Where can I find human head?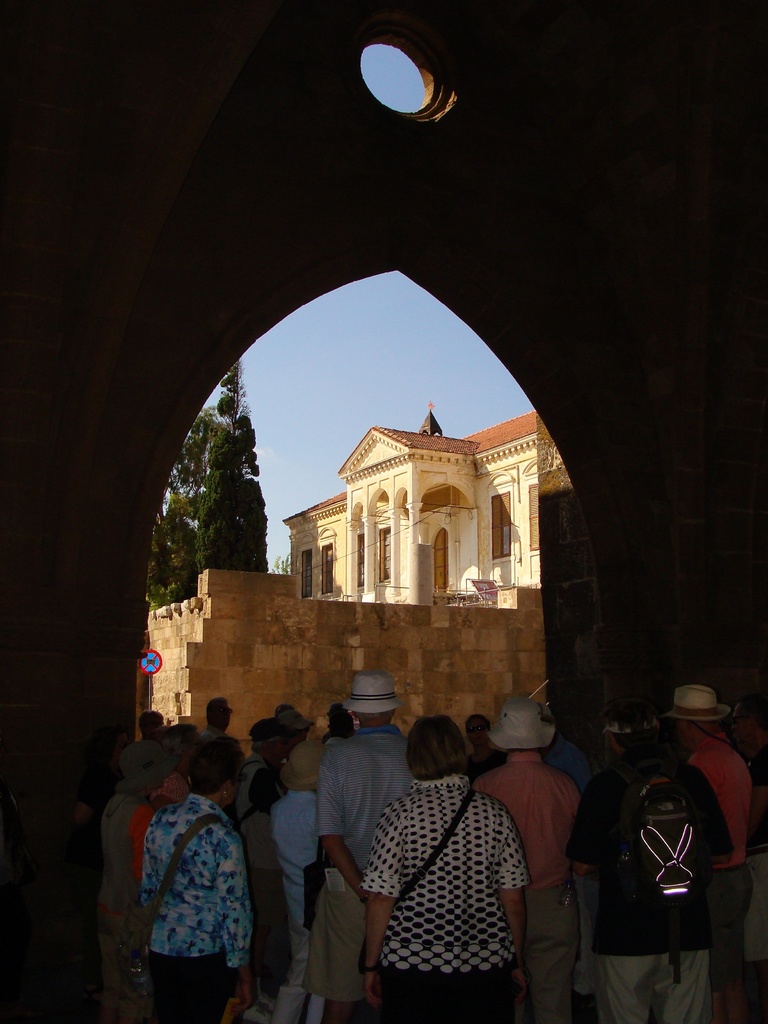
You can find it at BBox(329, 705, 347, 728).
